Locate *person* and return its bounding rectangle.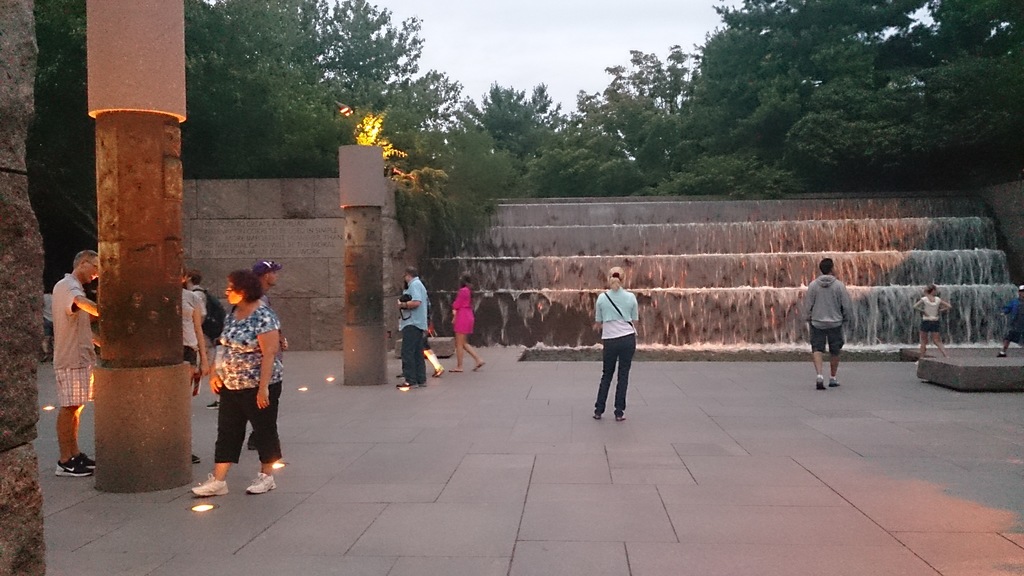
rect(1000, 280, 1023, 356).
